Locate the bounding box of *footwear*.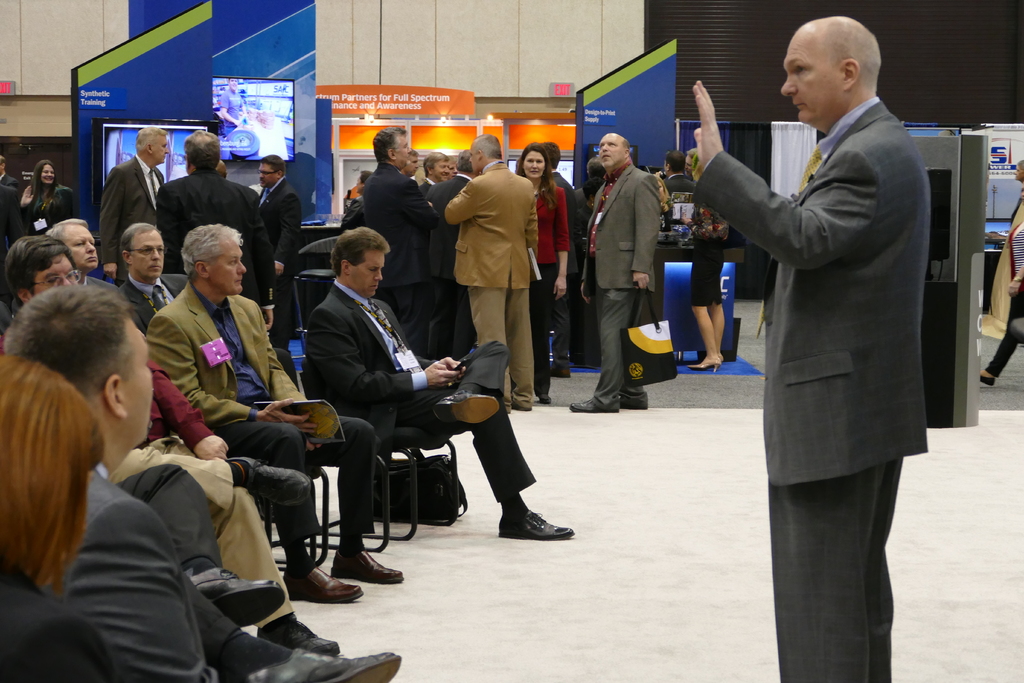
Bounding box: [536,388,550,400].
